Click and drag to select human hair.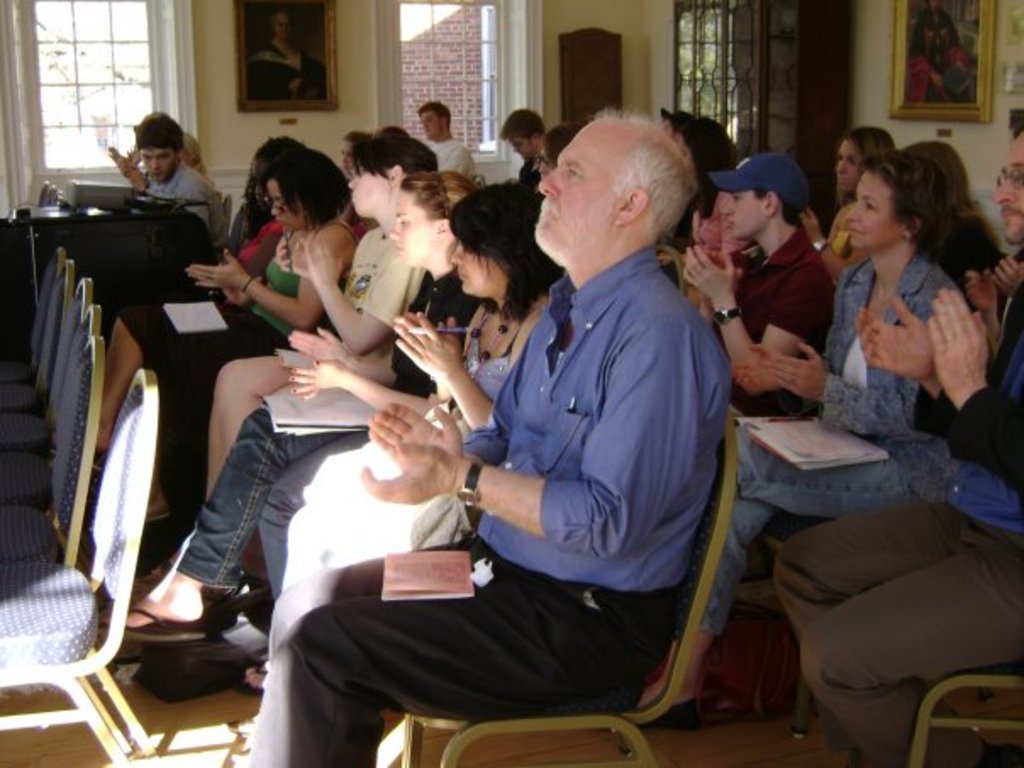
Selection: bbox=[1012, 120, 1022, 142].
